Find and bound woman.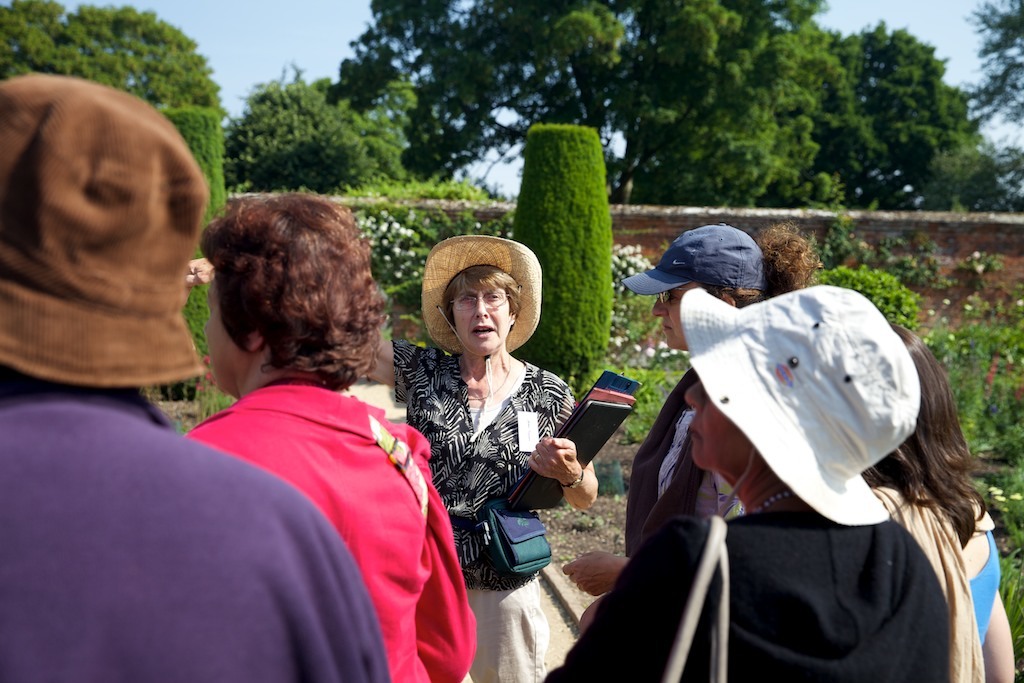
Bound: (x1=542, y1=285, x2=953, y2=682).
